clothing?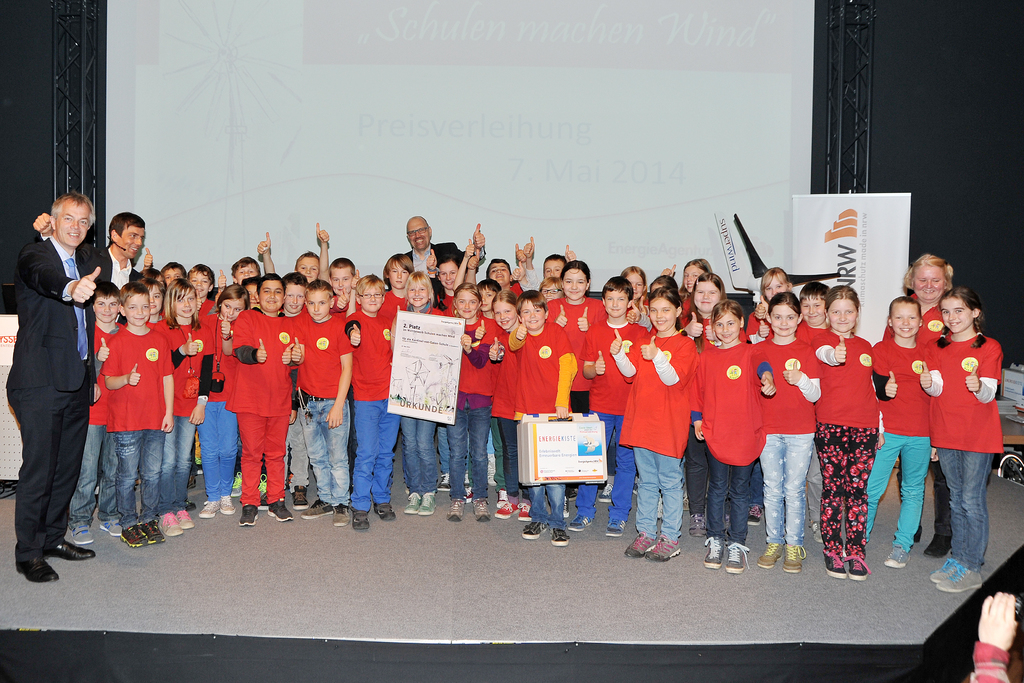
Rect(967, 634, 1023, 682)
